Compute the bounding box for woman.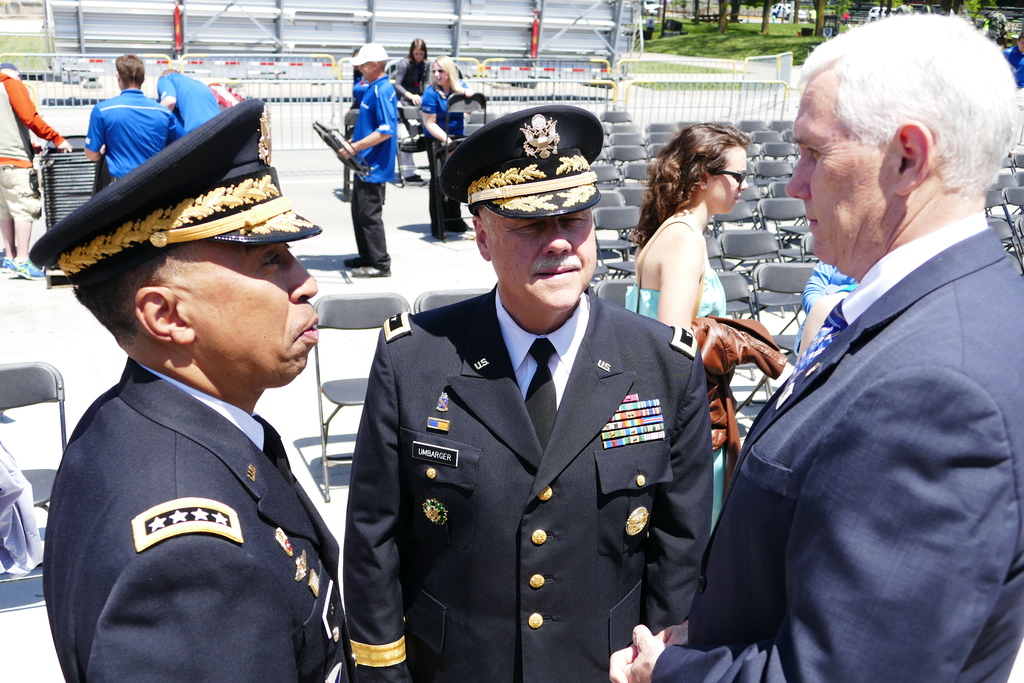
<bbox>616, 123, 785, 467</bbox>.
